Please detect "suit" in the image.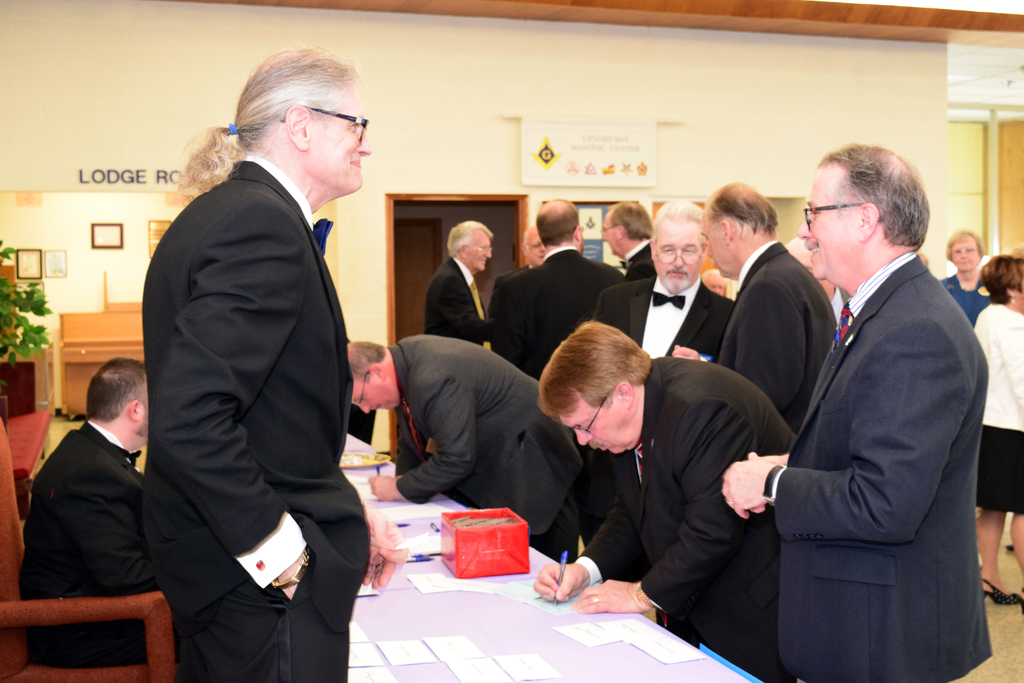
locate(589, 277, 738, 368).
